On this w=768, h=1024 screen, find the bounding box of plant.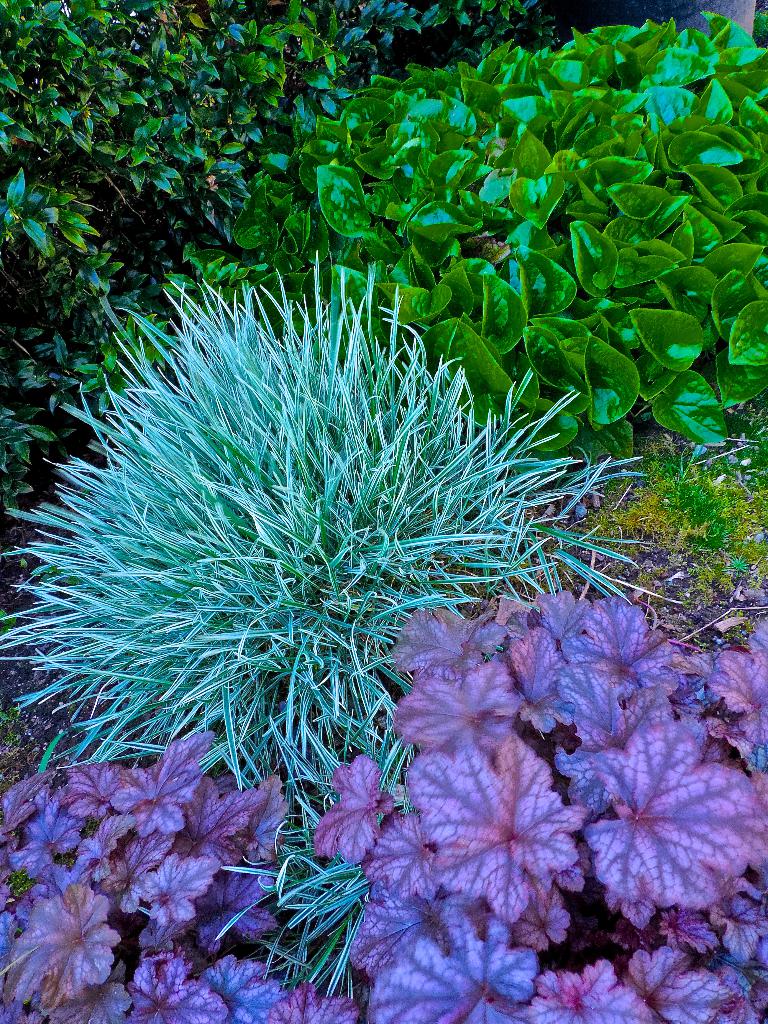
Bounding box: [0,243,687,1012].
